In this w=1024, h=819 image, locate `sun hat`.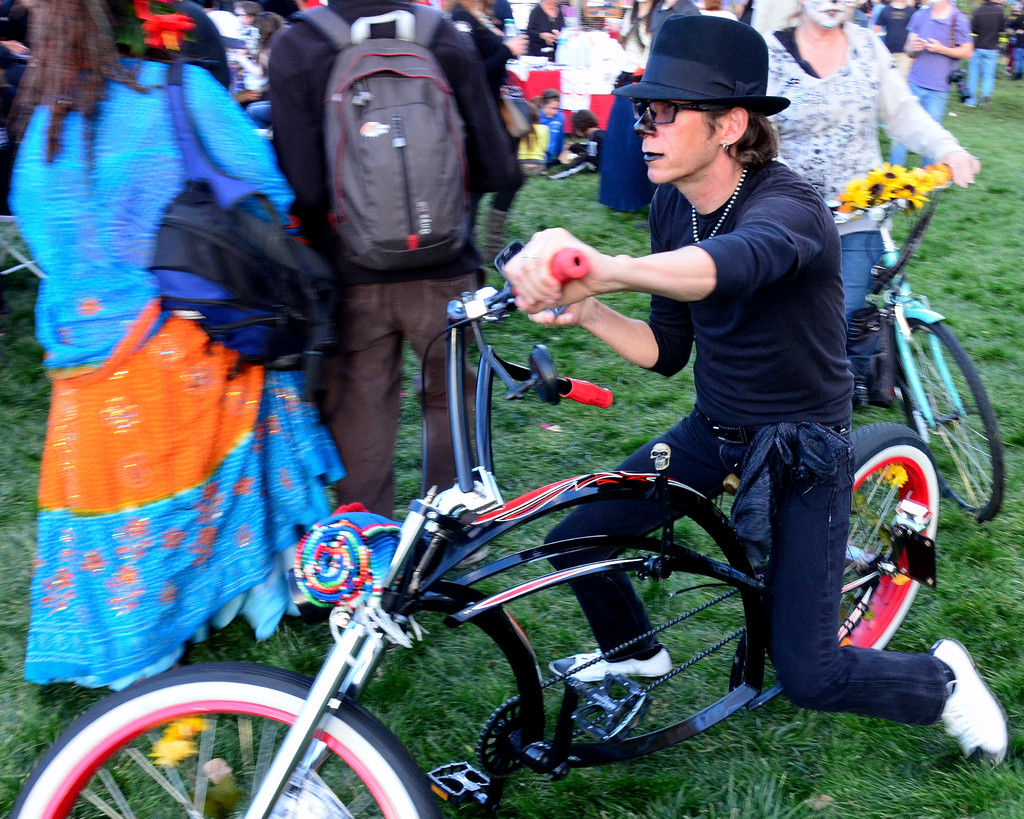
Bounding box: 608:8:791:129.
